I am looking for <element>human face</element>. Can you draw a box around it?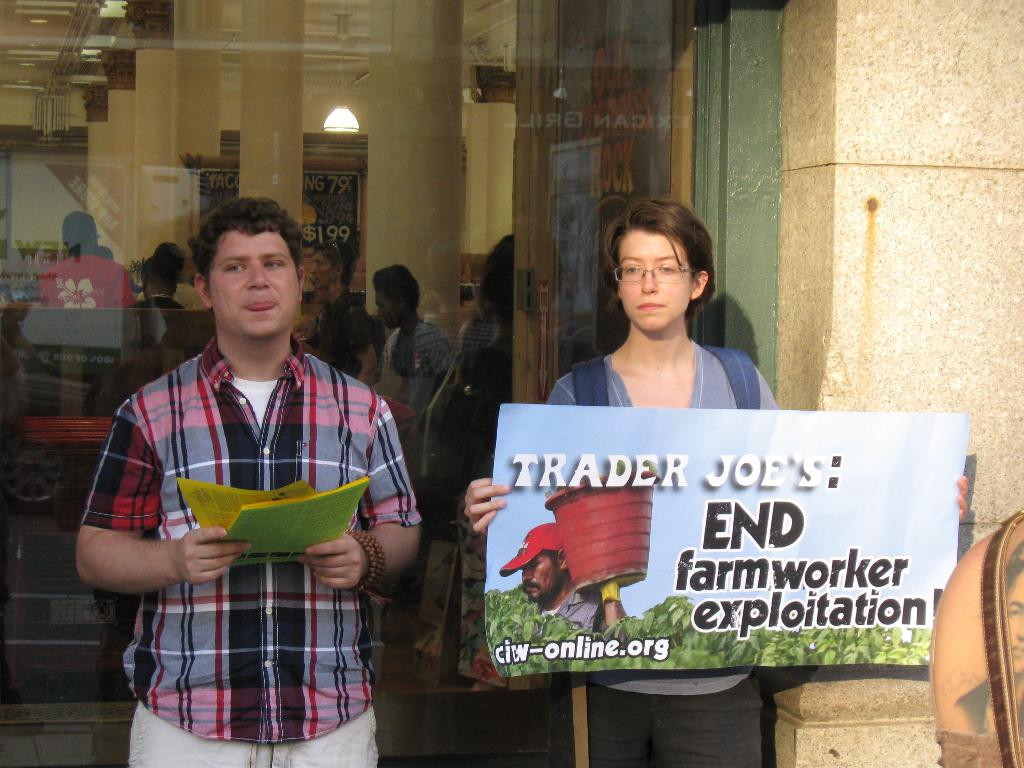
Sure, the bounding box is [211,234,299,336].
